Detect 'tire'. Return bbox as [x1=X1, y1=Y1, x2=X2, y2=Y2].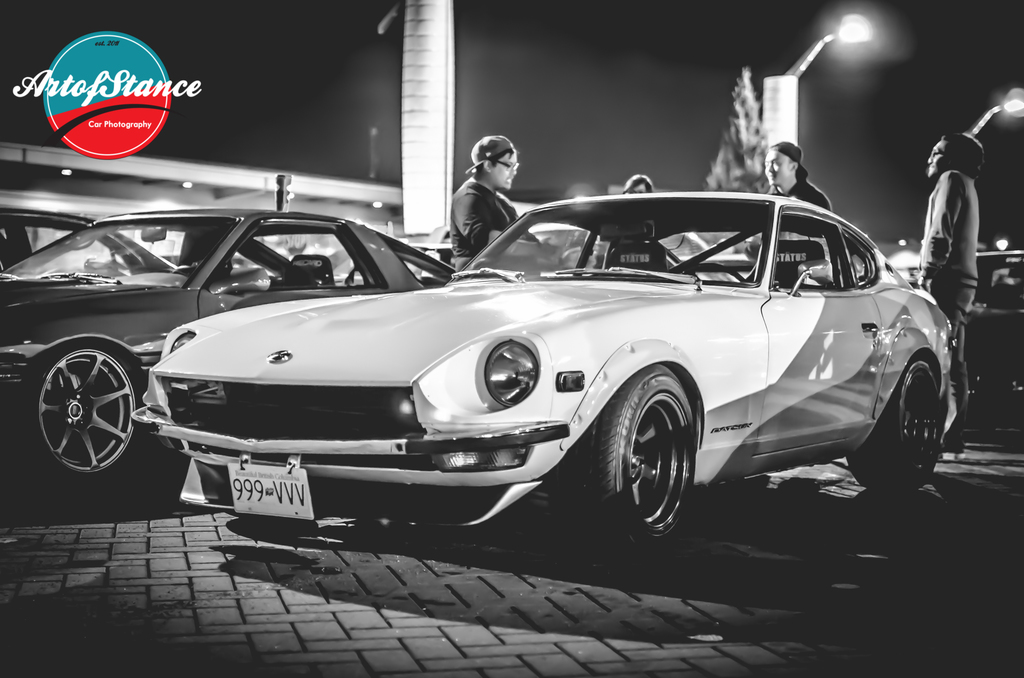
[x1=33, y1=329, x2=134, y2=491].
